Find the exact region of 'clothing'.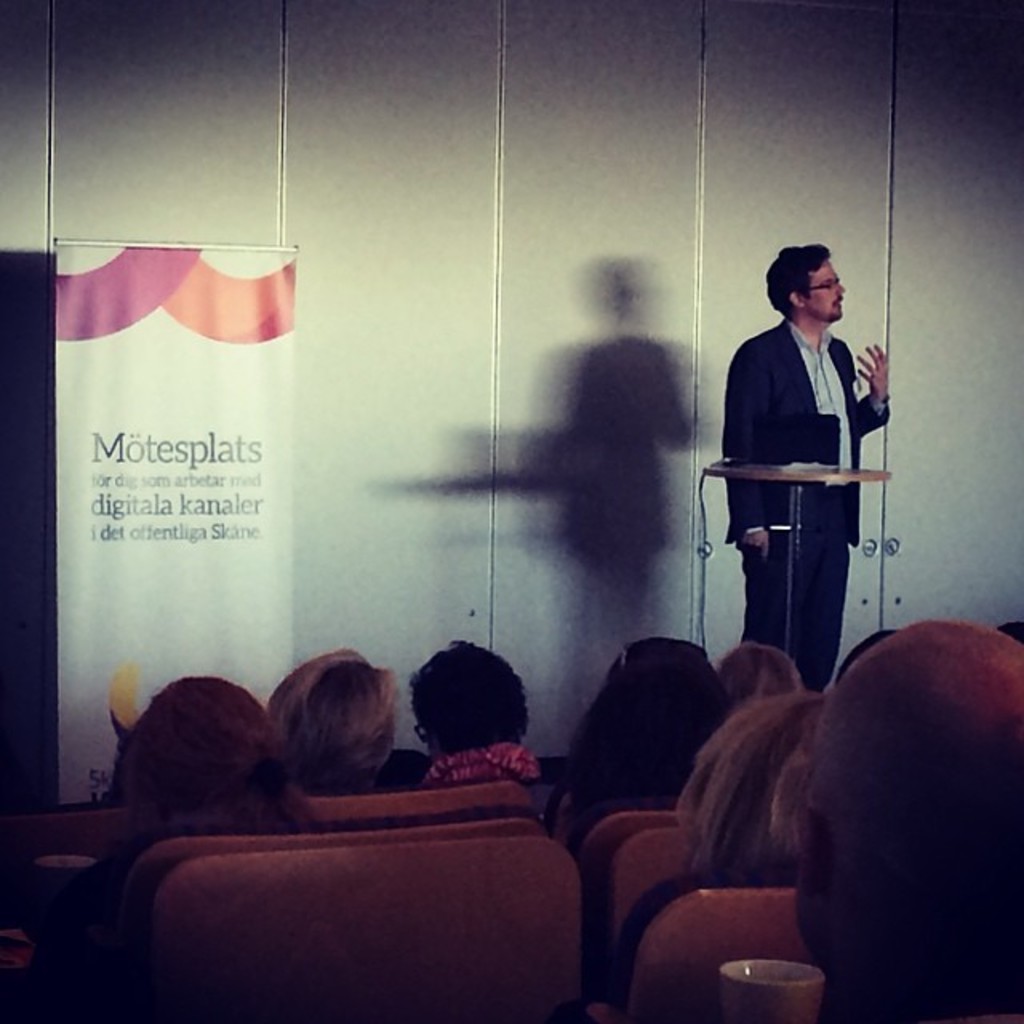
Exact region: x1=739 y1=307 x2=906 y2=704.
